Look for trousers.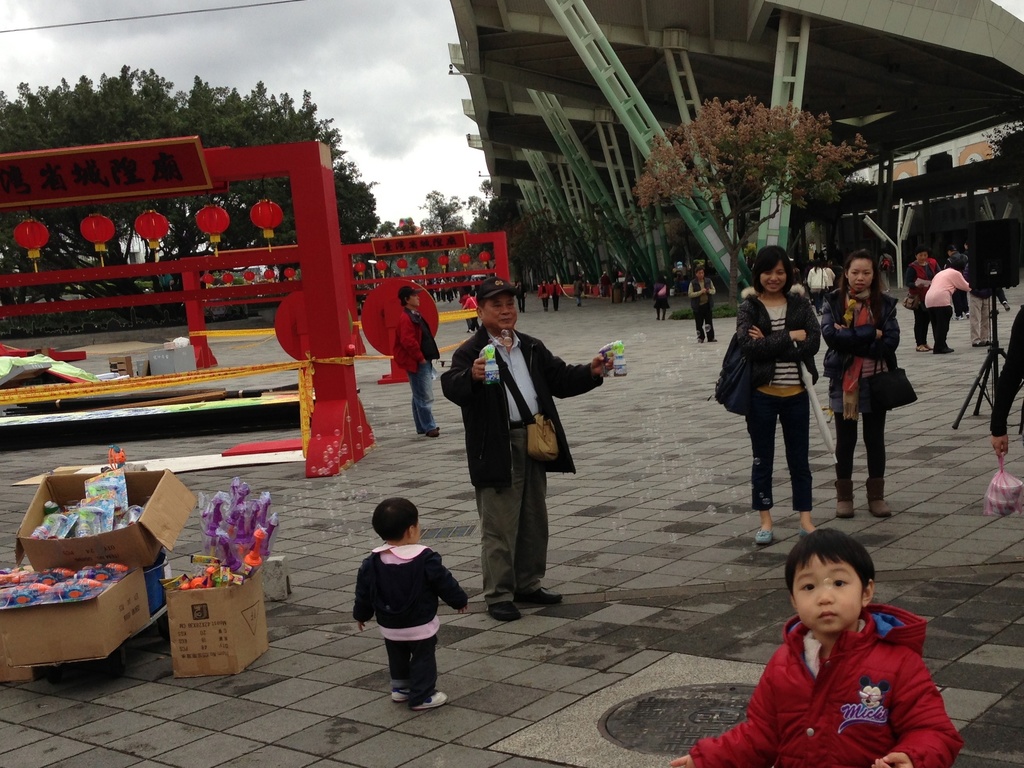
Found: (551, 292, 559, 311).
